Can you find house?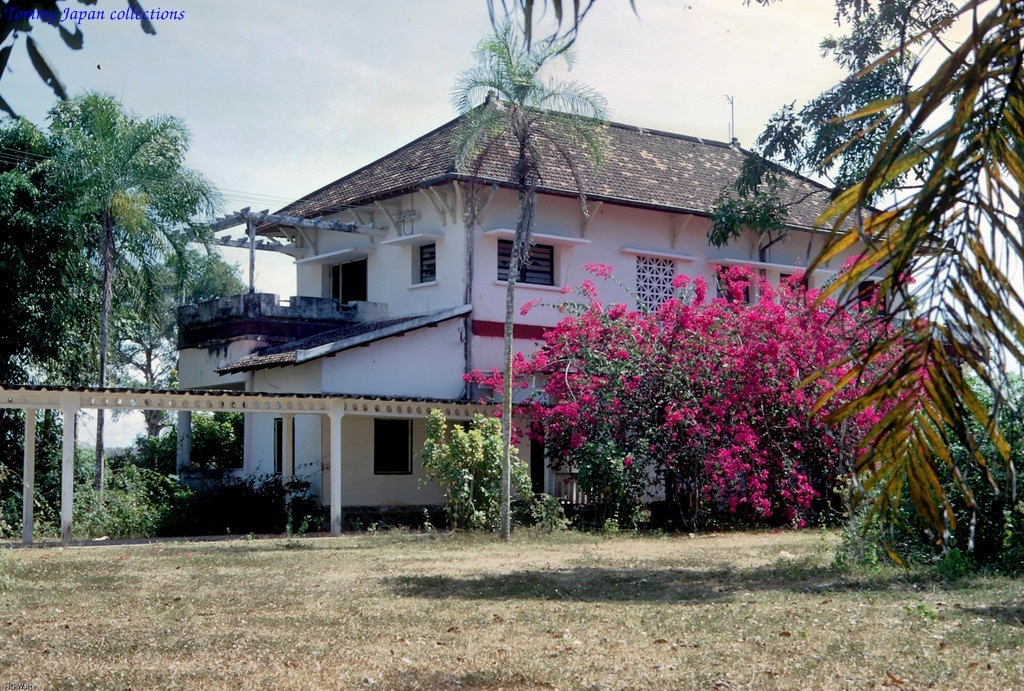
Yes, bounding box: [left=166, top=96, right=965, bottom=526].
